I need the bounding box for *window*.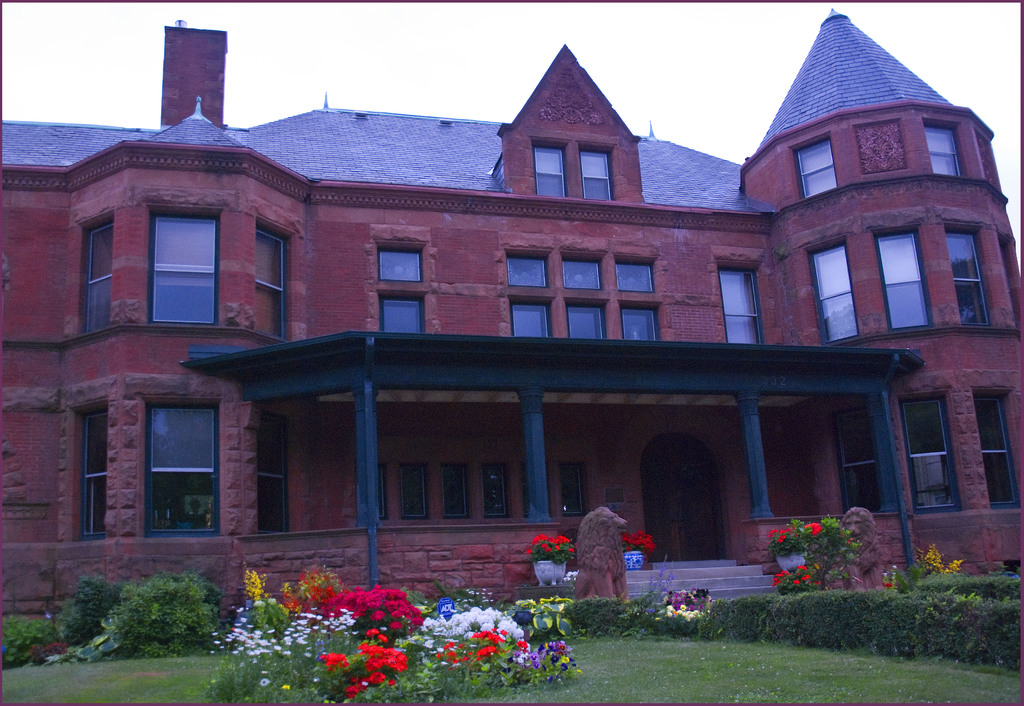
Here it is: [x1=396, y1=461, x2=421, y2=519].
